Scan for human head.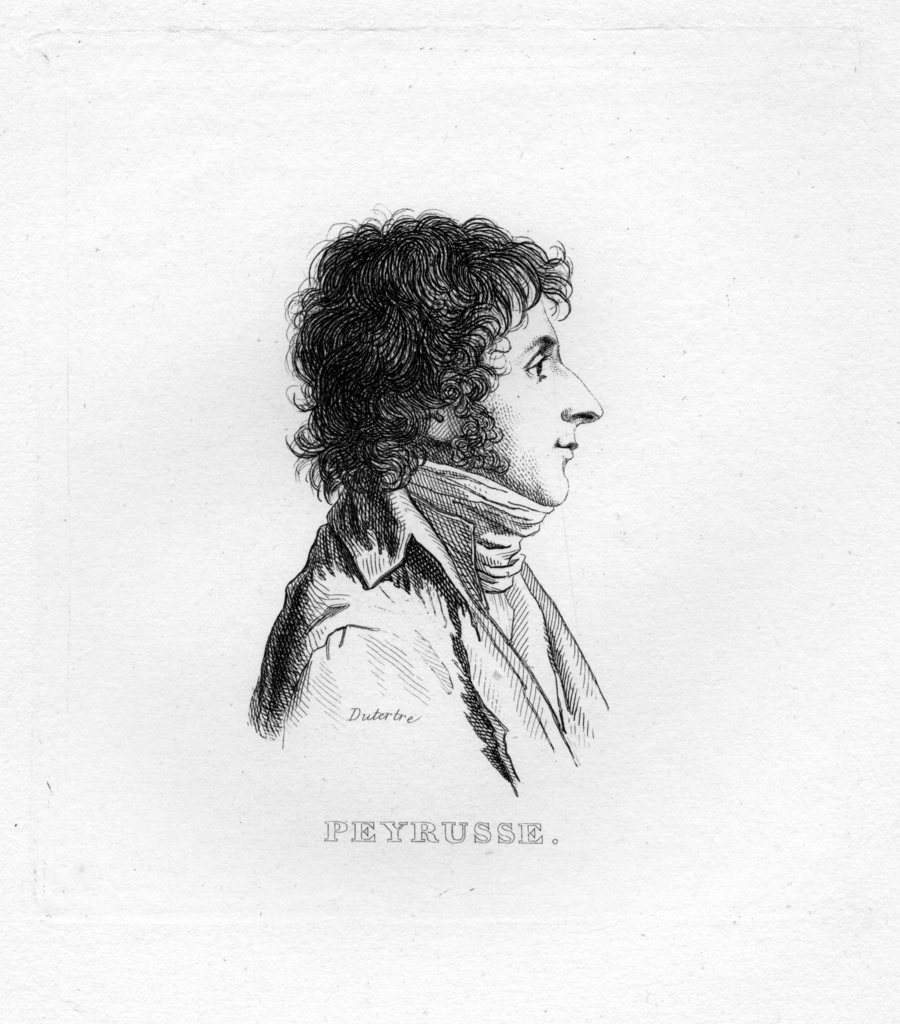
Scan result: BBox(304, 214, 608, 508).
